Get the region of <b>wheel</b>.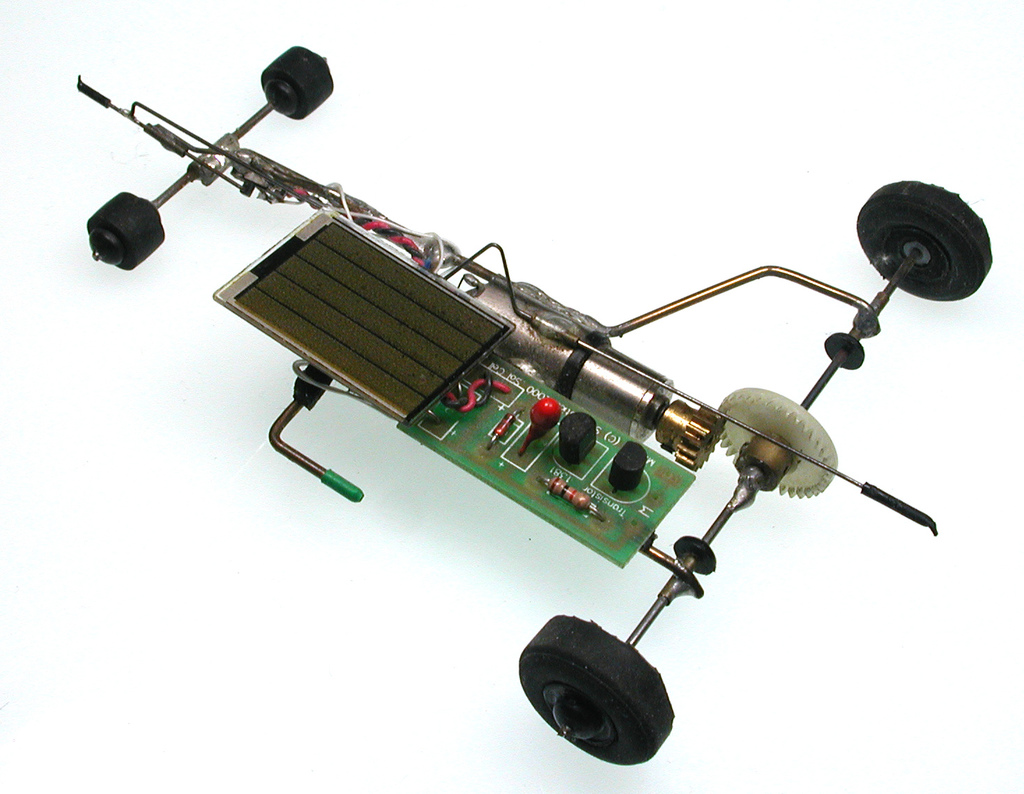
x1=82 y1=188 x2=164 y2=268.
